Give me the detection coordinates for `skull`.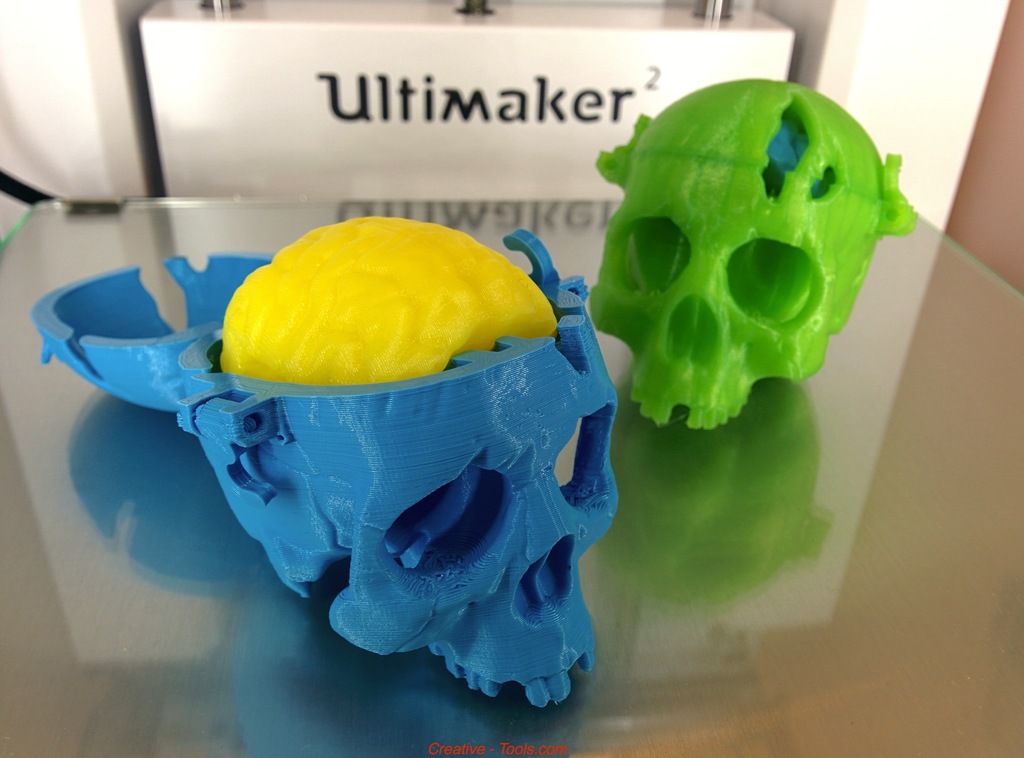
[583,72,914,433].
